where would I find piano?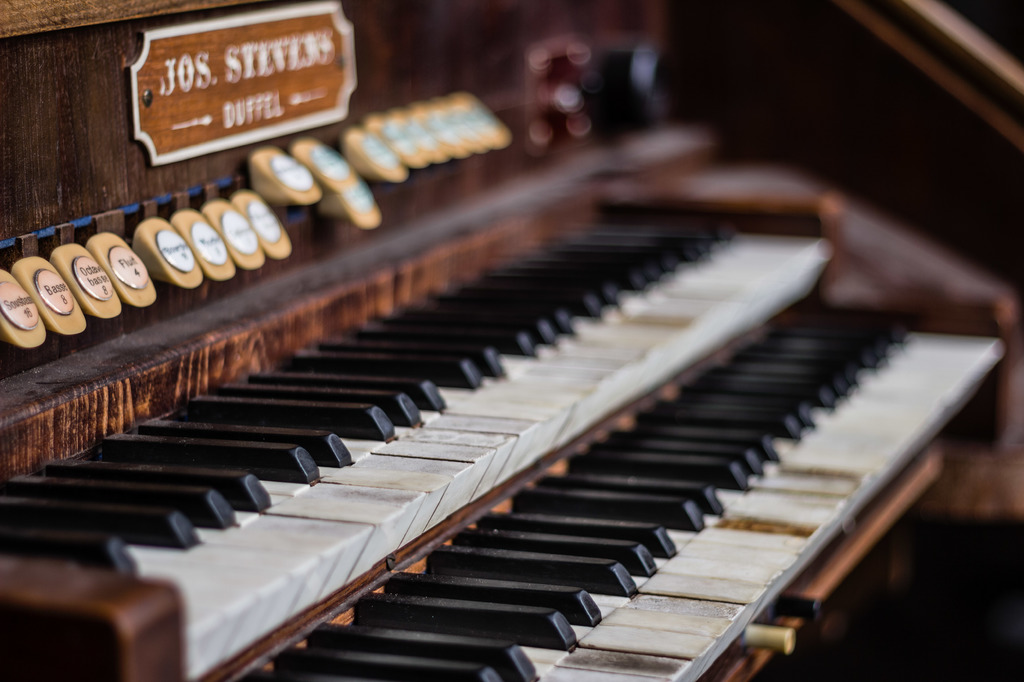
At x1=25 y1=51 x2=1014 y2=681.
